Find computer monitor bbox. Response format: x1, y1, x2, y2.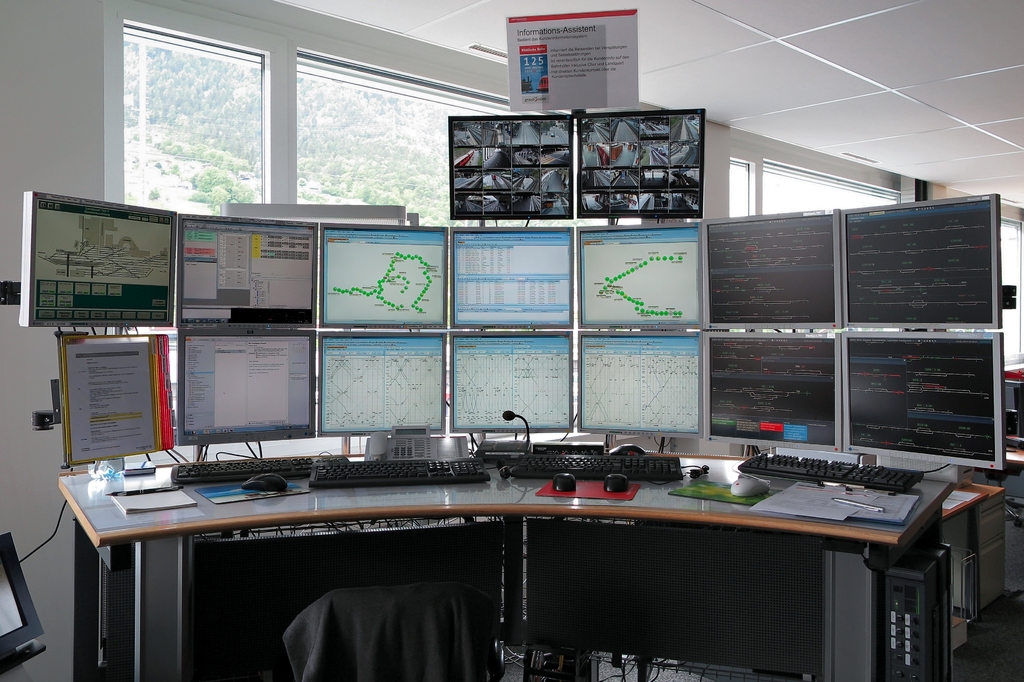
175, 212, 320, 333.
